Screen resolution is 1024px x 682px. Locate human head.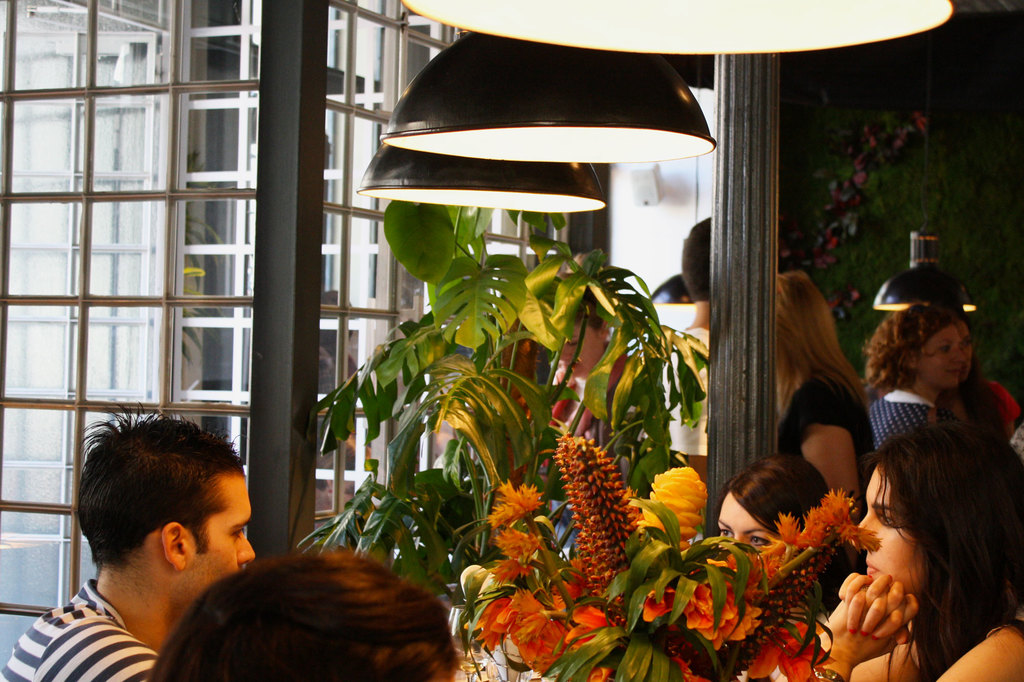
box(678, 220, 715, 303).
